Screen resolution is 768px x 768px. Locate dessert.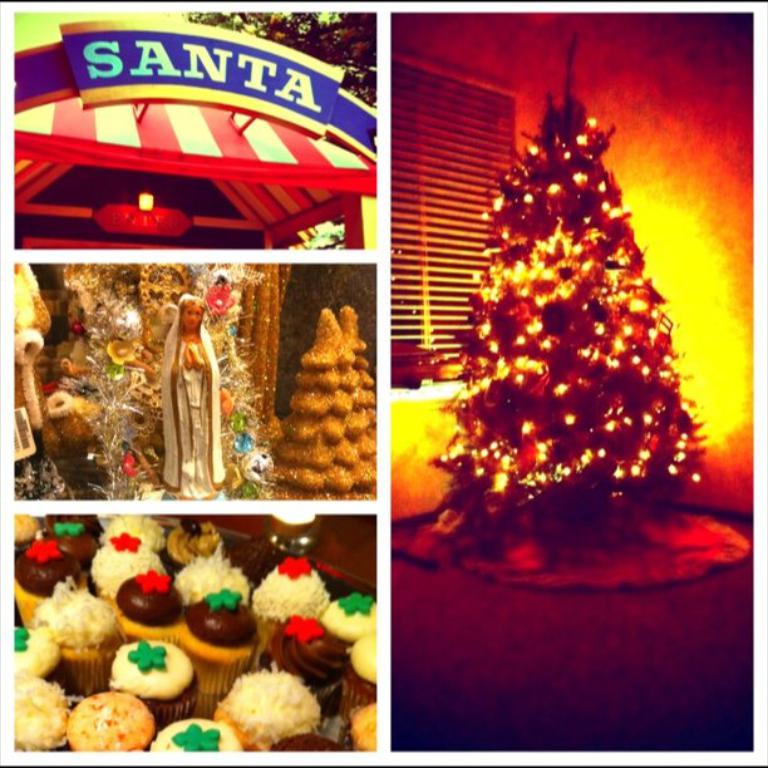
(x1=14, y1=520, x2=40, y2=542).
